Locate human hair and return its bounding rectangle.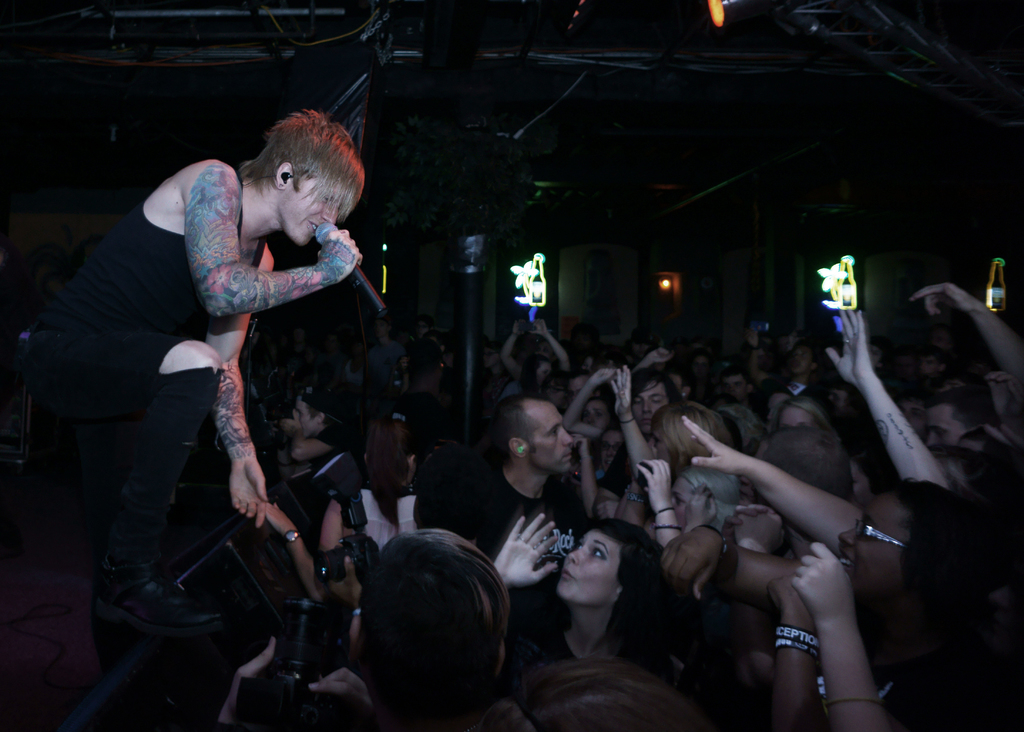
(767,396,837,430).
